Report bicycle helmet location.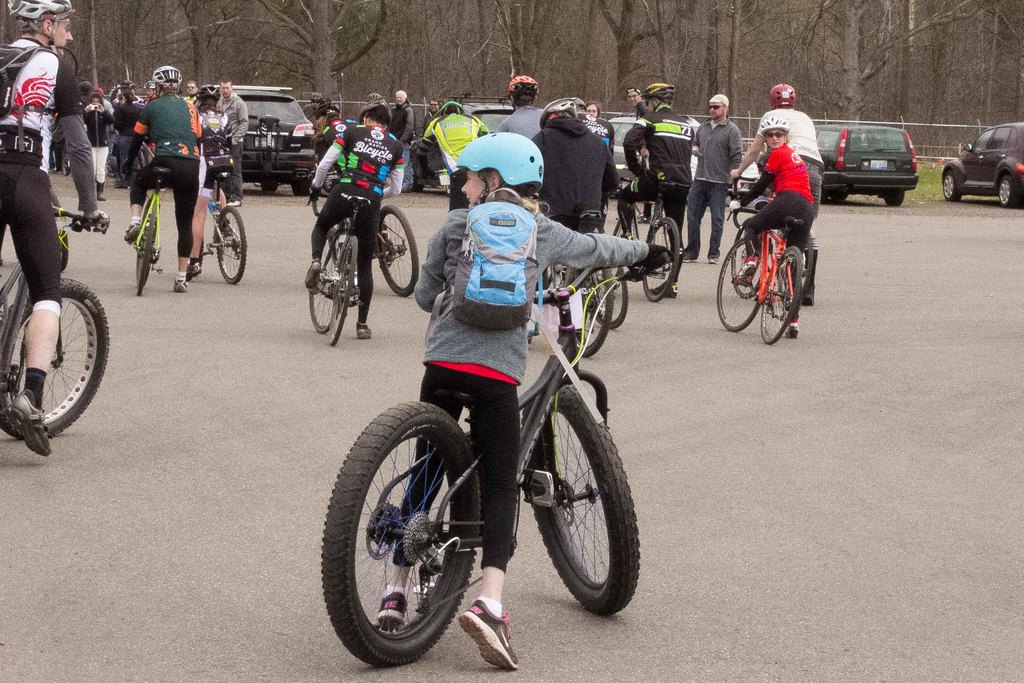
Report: 507, 74, 534, 104.
